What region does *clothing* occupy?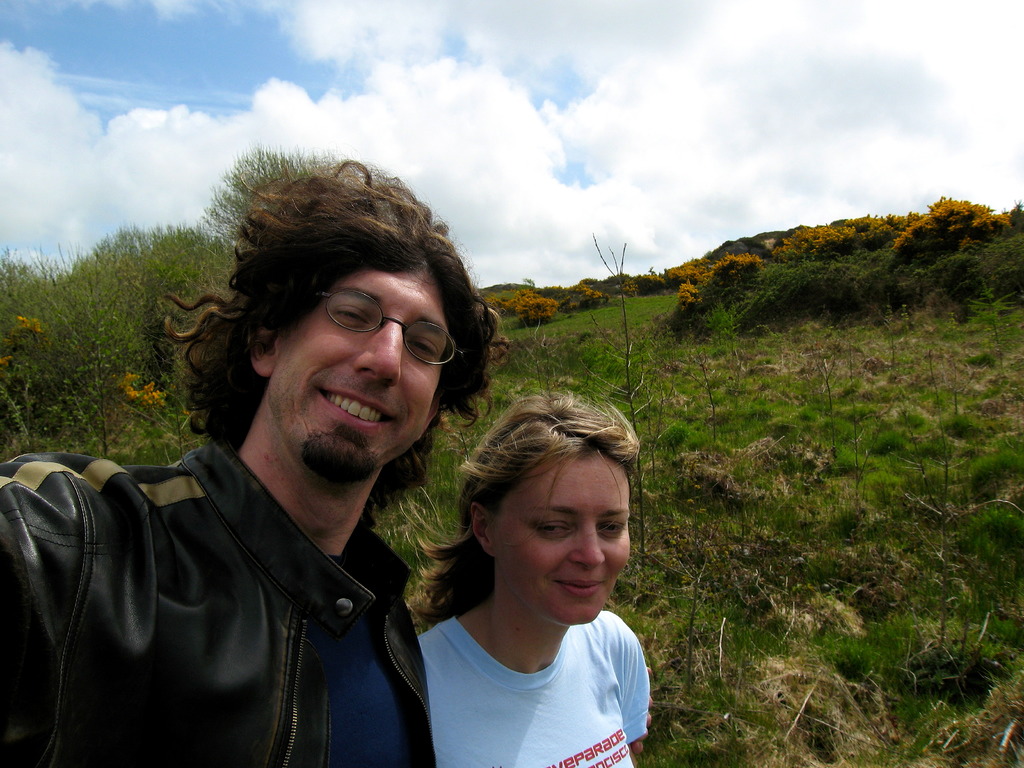
bbox=(417, 617, 647, 767).
